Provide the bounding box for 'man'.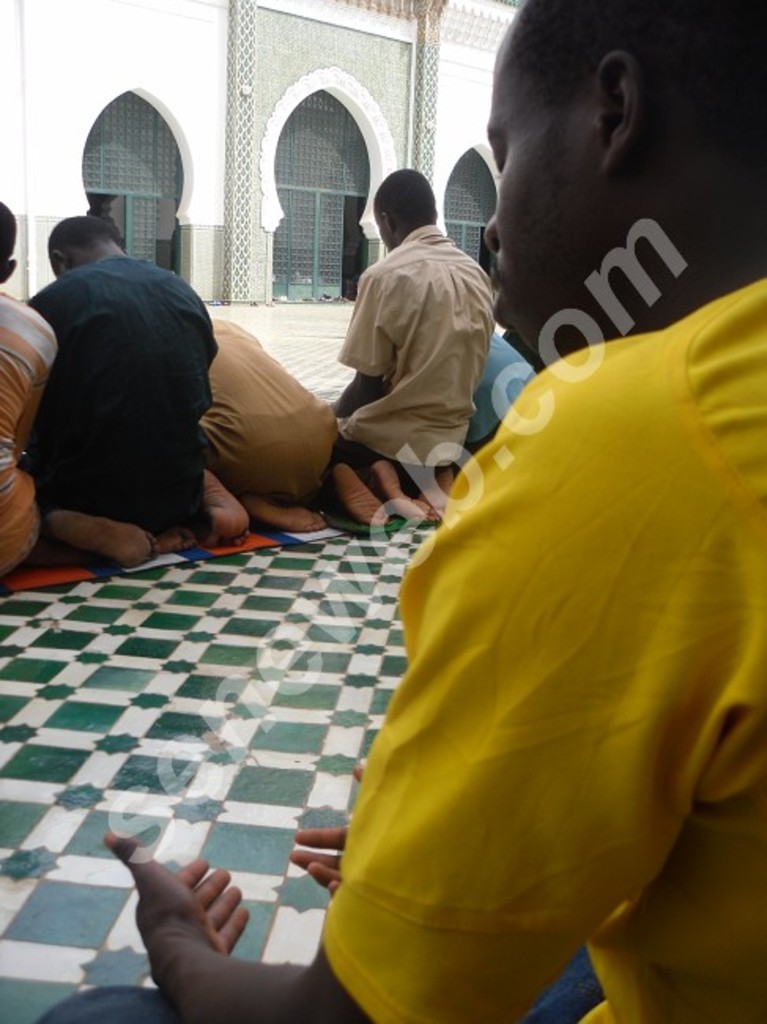
[35, 206, 252, 566].
